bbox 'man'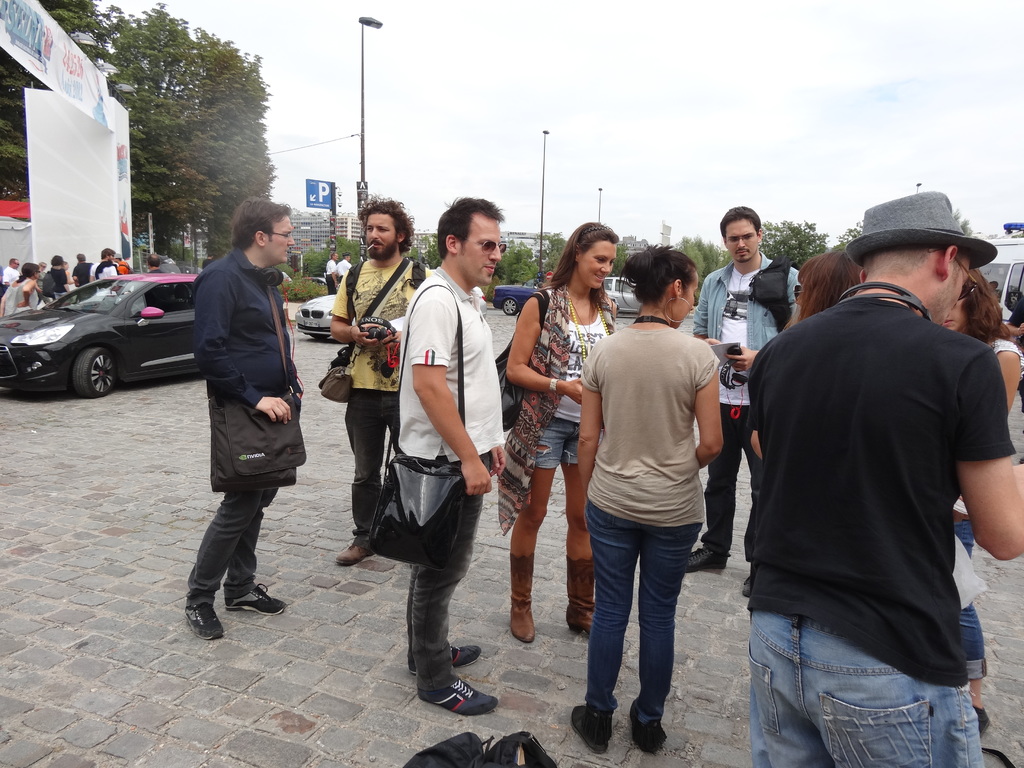
(left=97, top=248, right=117, bottom=282)
